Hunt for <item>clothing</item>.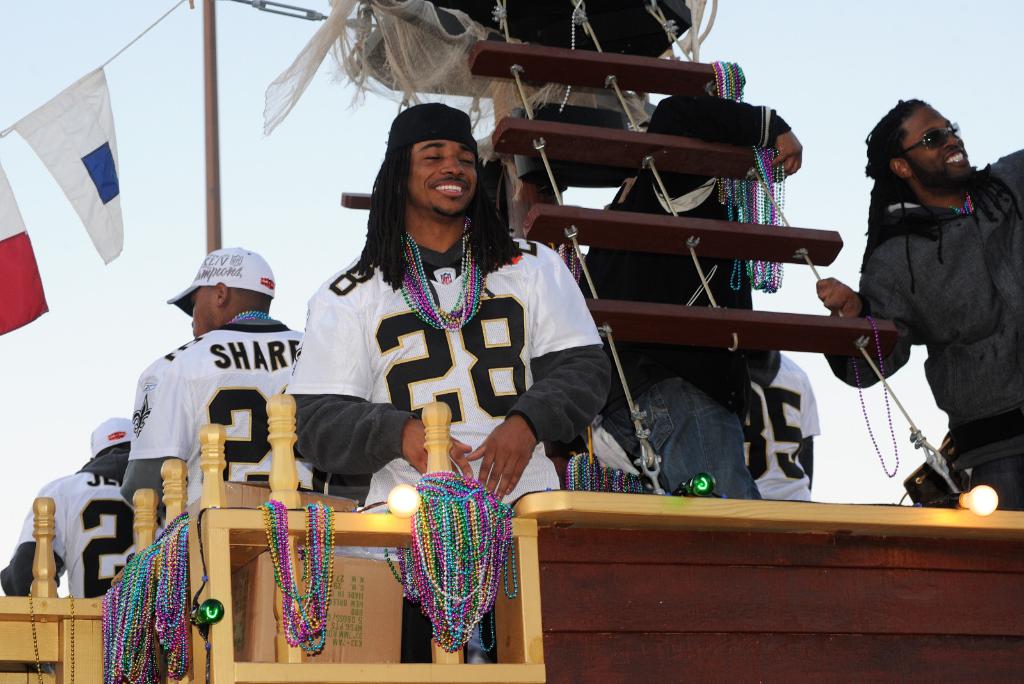
Hunted down at pyautogui.locateOnScreen(283, 215, 611, 535).
